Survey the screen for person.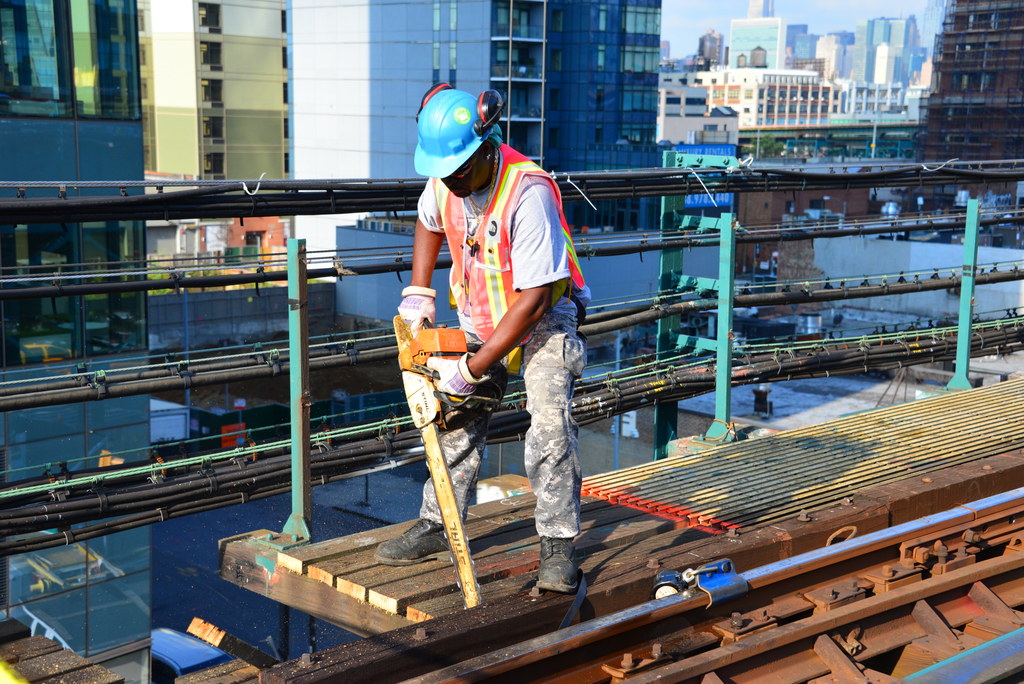
Survey found: region(368, 81, 593, 598).
